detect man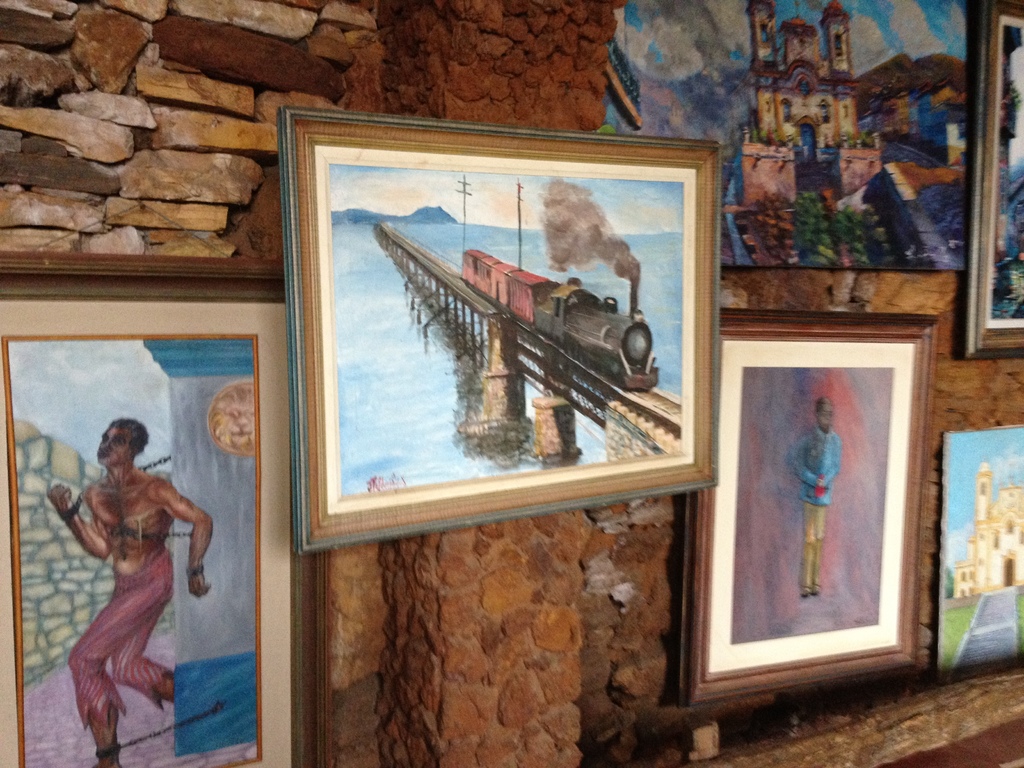
crop(46, 374, 202, 767)
